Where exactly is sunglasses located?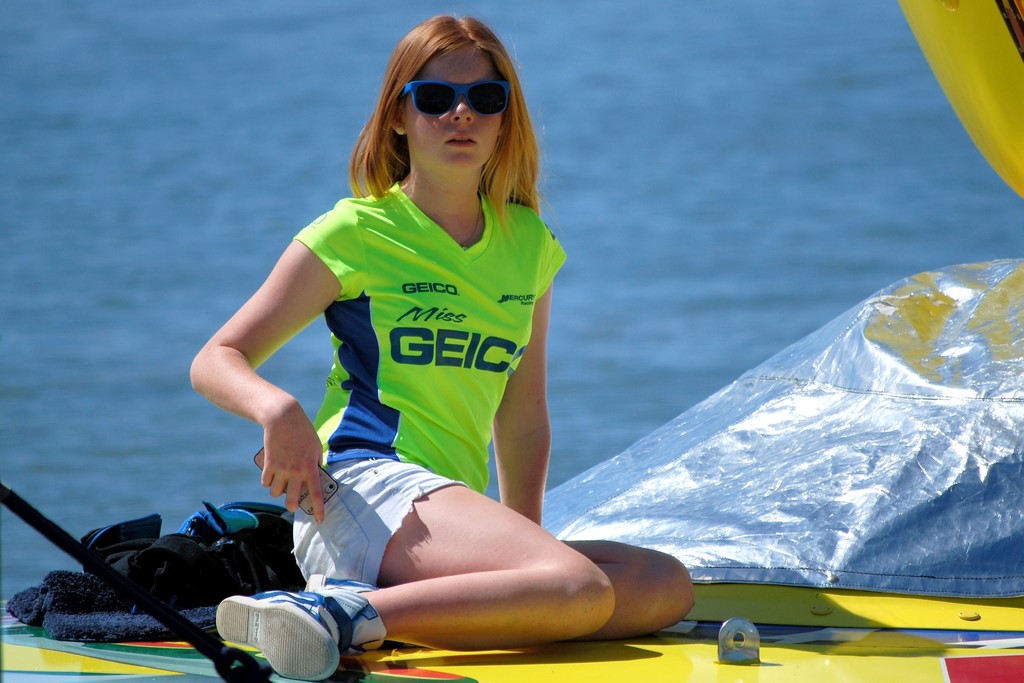
Its bounding box is bbox(397, 76, 508, 115).
